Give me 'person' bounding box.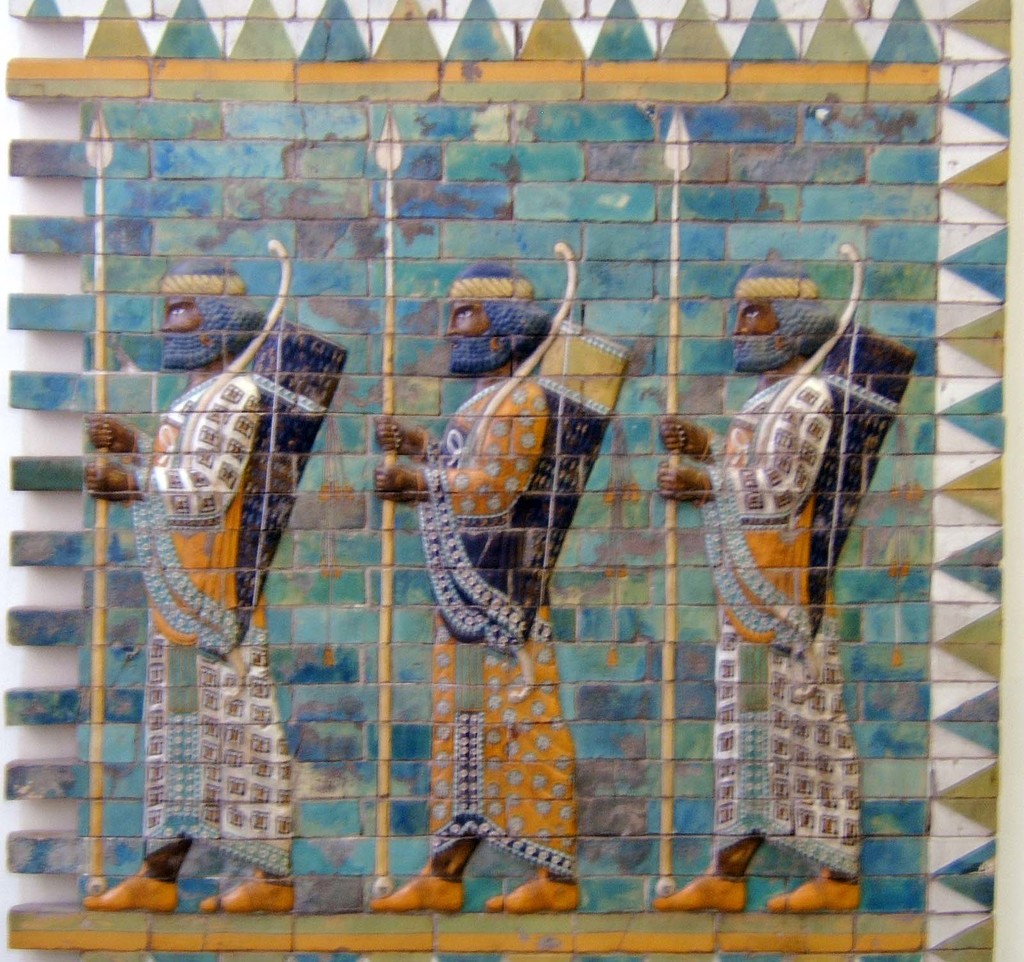
box(381, 232, 614, 876).
